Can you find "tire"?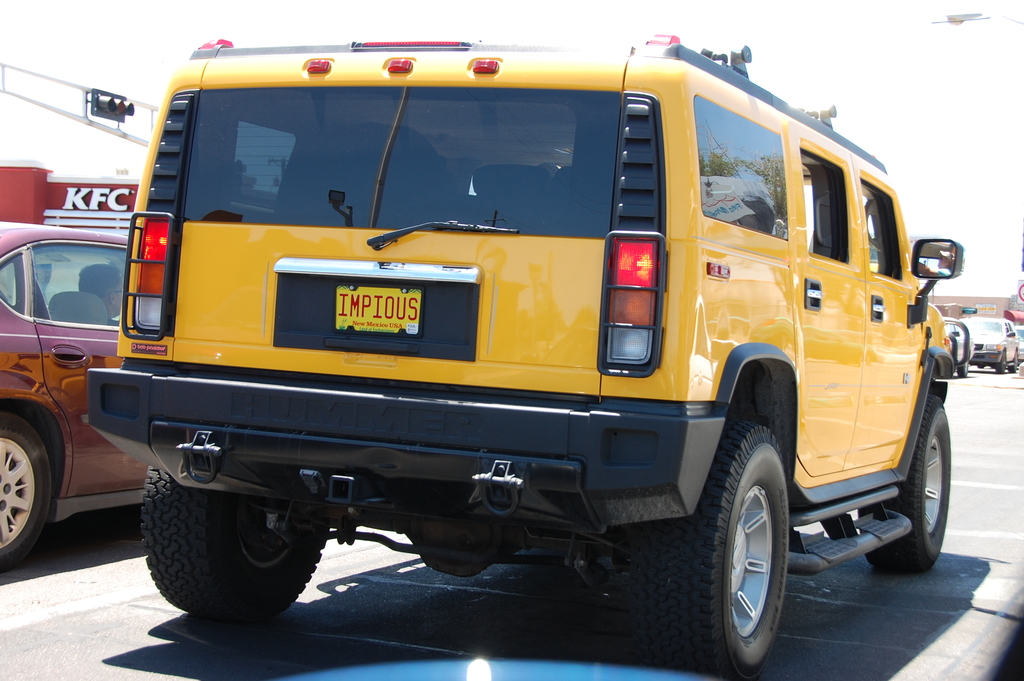
Yes, bounding box: box=[0, 418, 49, 569].
